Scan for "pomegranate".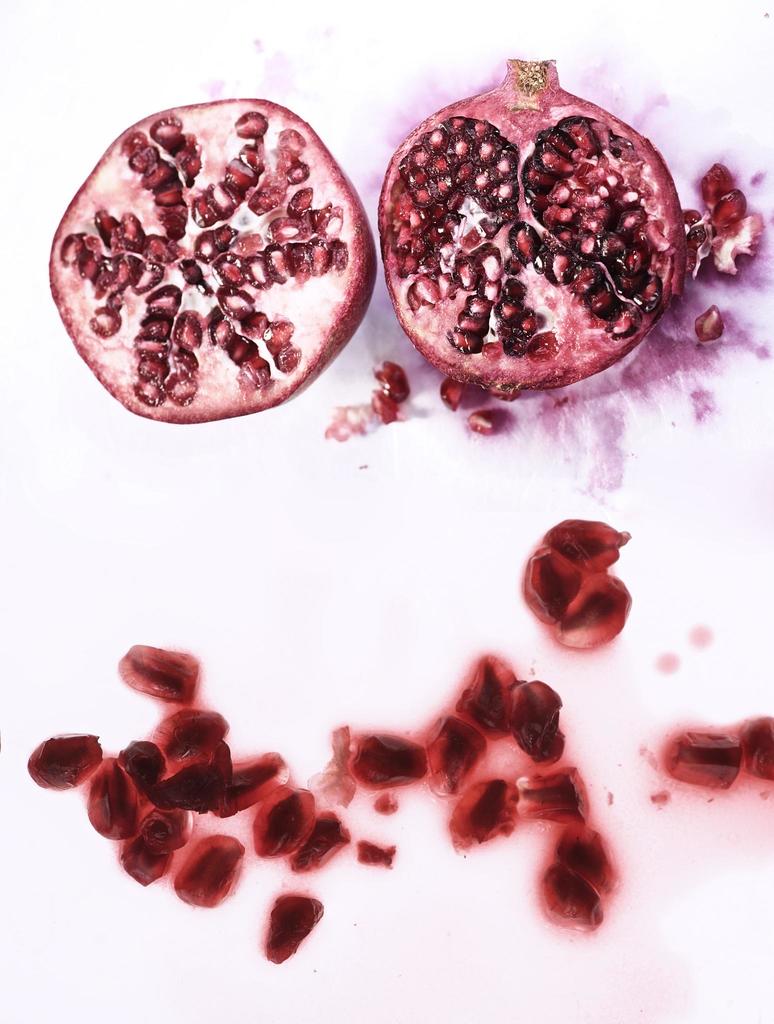
Scan result: 691/305/729/340.
